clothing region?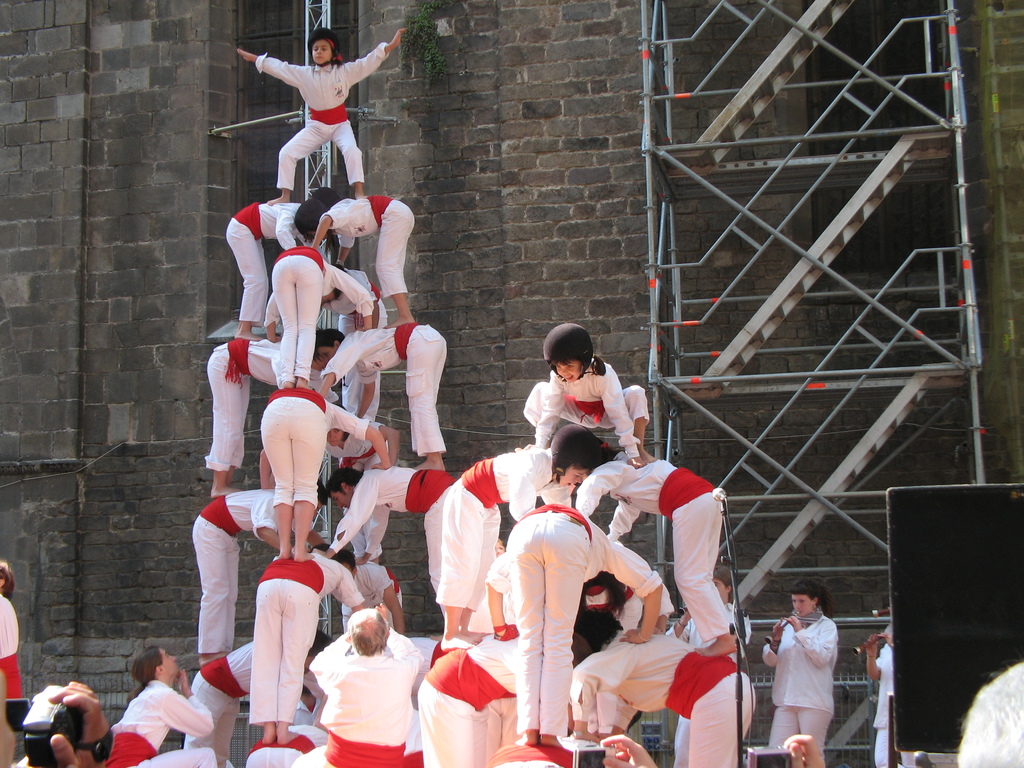
<bbox>436, 445, 573, 612</bbox>
